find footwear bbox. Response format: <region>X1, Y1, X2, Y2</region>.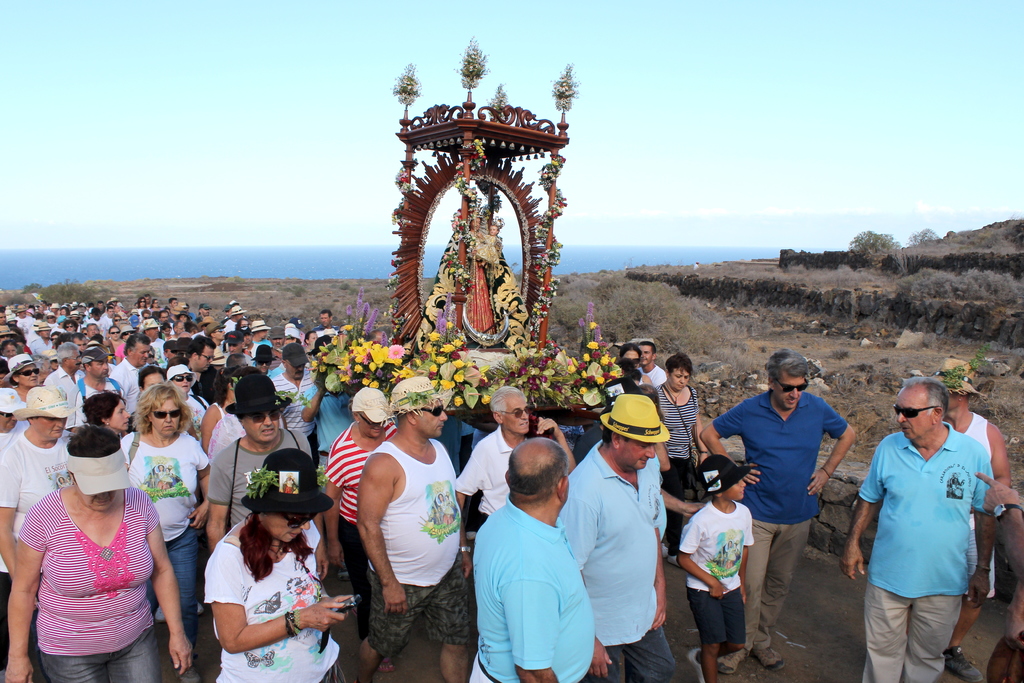
<region>379, 658, 396, 673</region>.
